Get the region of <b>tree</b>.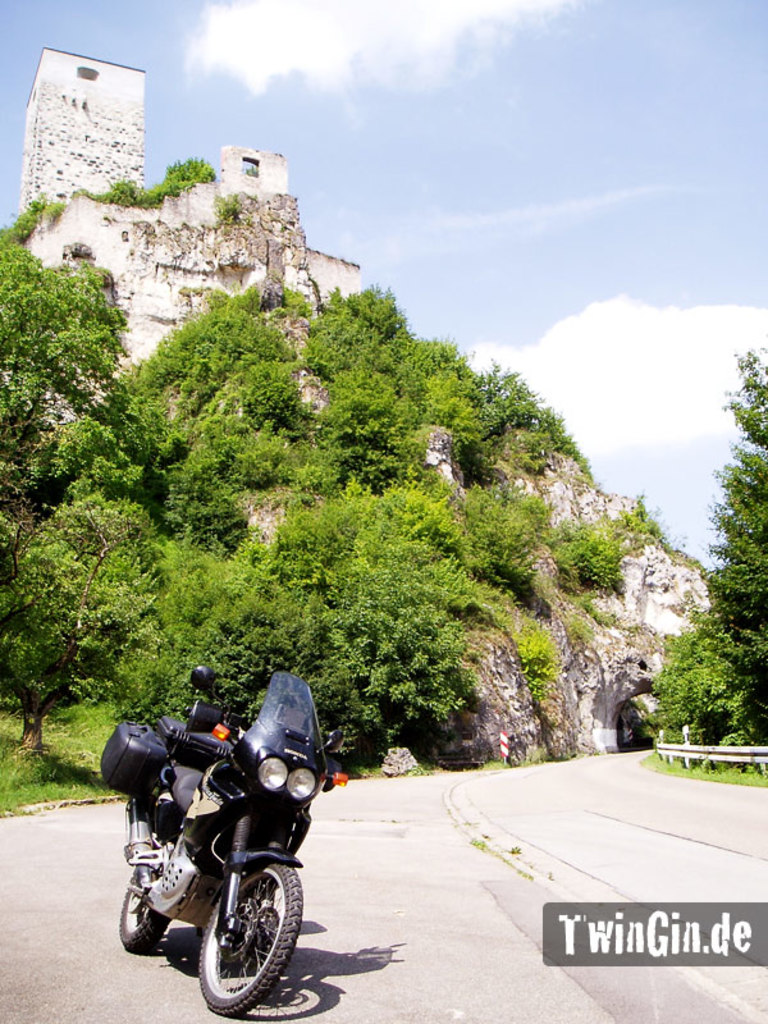
left=635, top=616, right=767, bottom=759.
